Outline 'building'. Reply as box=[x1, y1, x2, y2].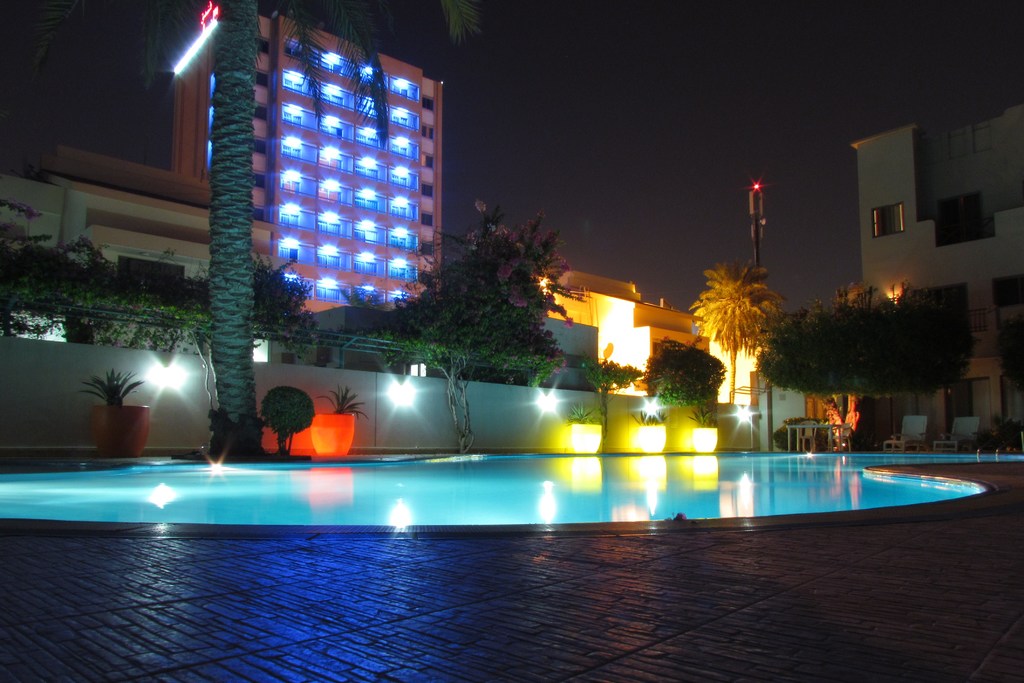
box=[847, 96, 1023, 438].
